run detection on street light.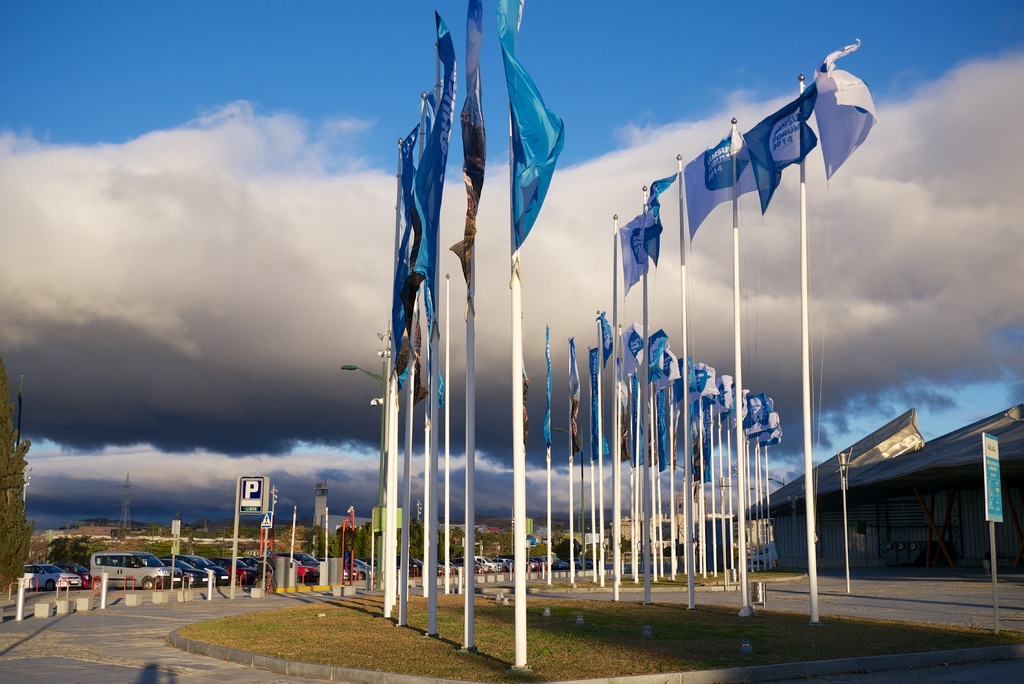
Result: <region>365, 325, 399, 589</region>.
